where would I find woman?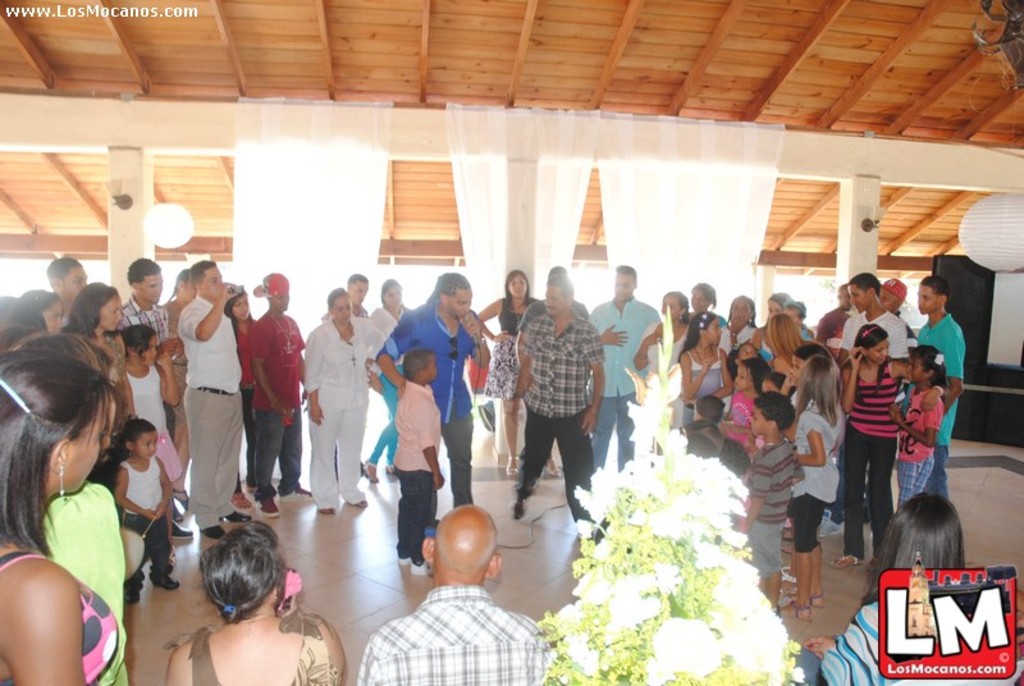
At <region>687, 280, 728, 326</region>.
